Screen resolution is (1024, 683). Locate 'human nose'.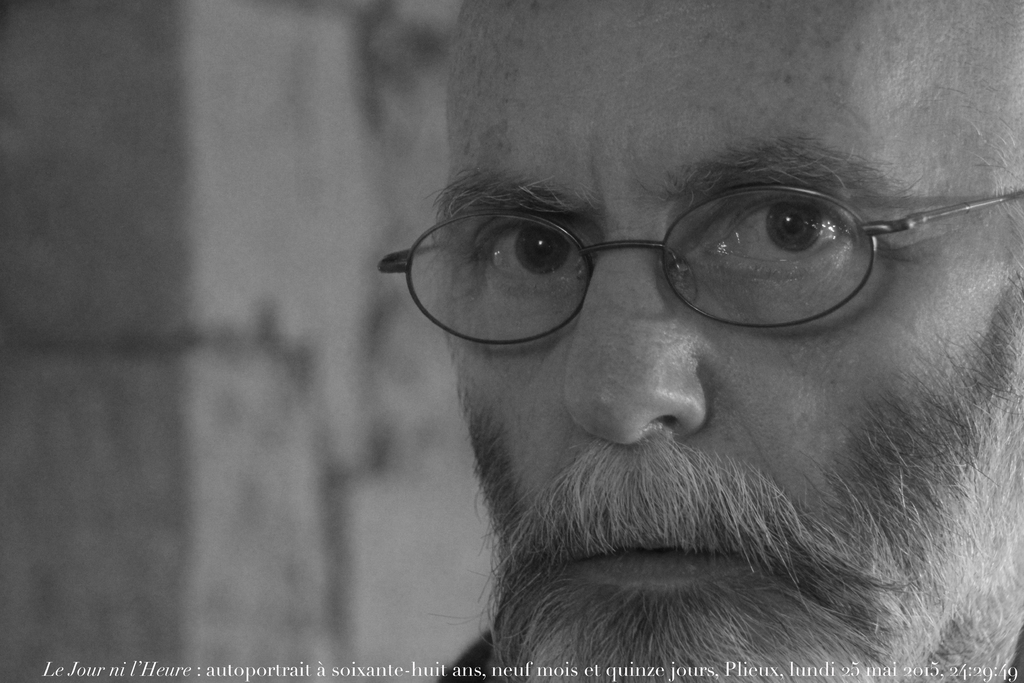
556 217 715 457.
